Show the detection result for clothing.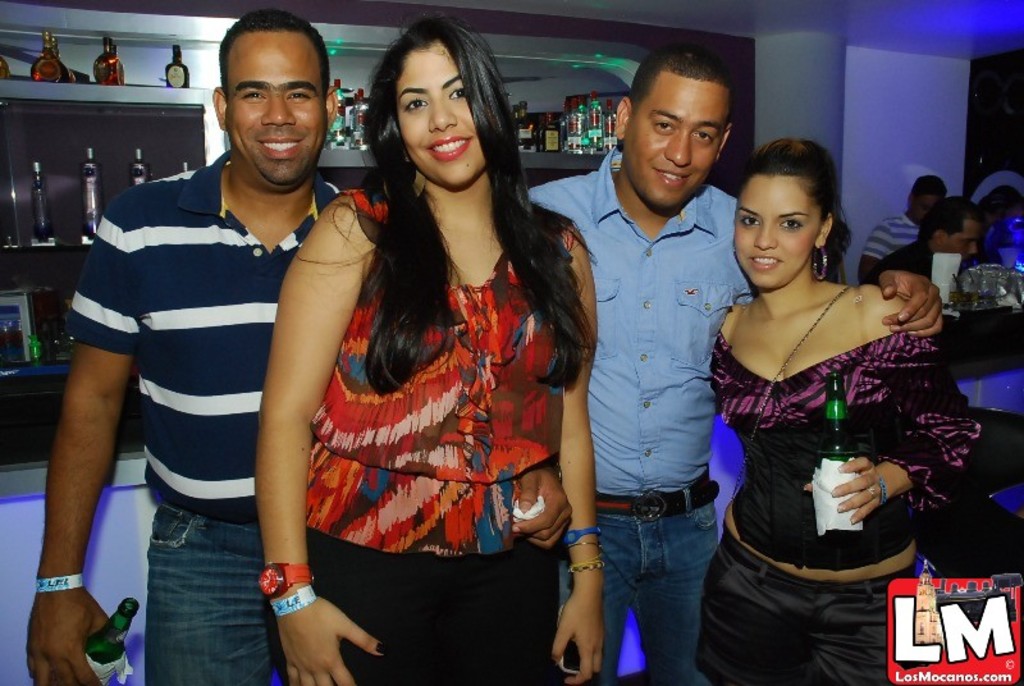
(714,324,975,685).
